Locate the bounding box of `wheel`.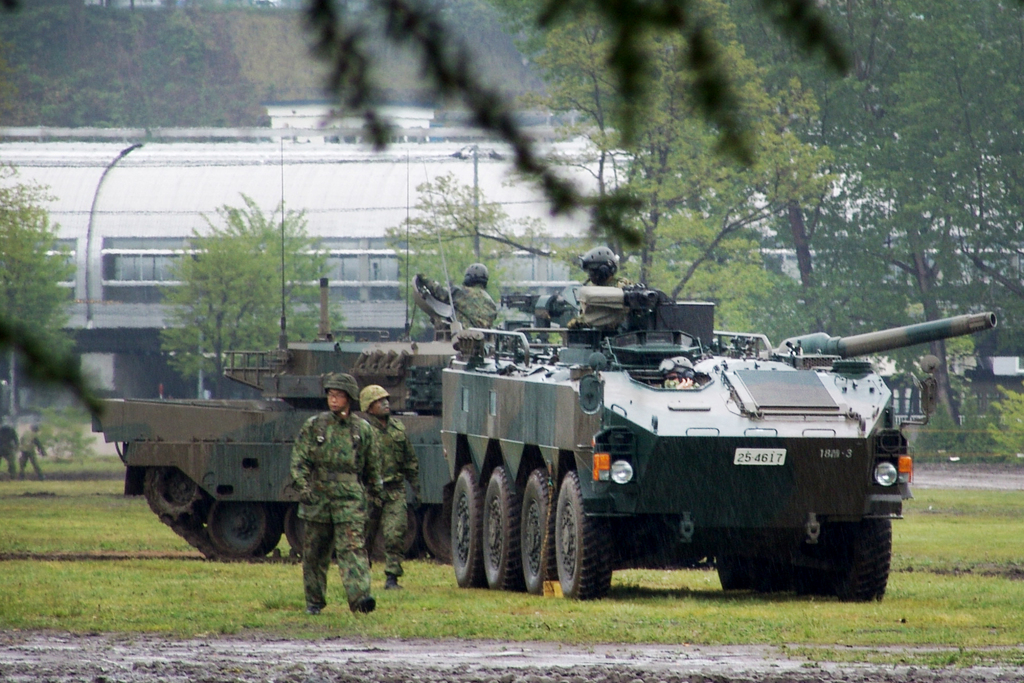
Bounding box: BBox(286, 498, 310, 552).
